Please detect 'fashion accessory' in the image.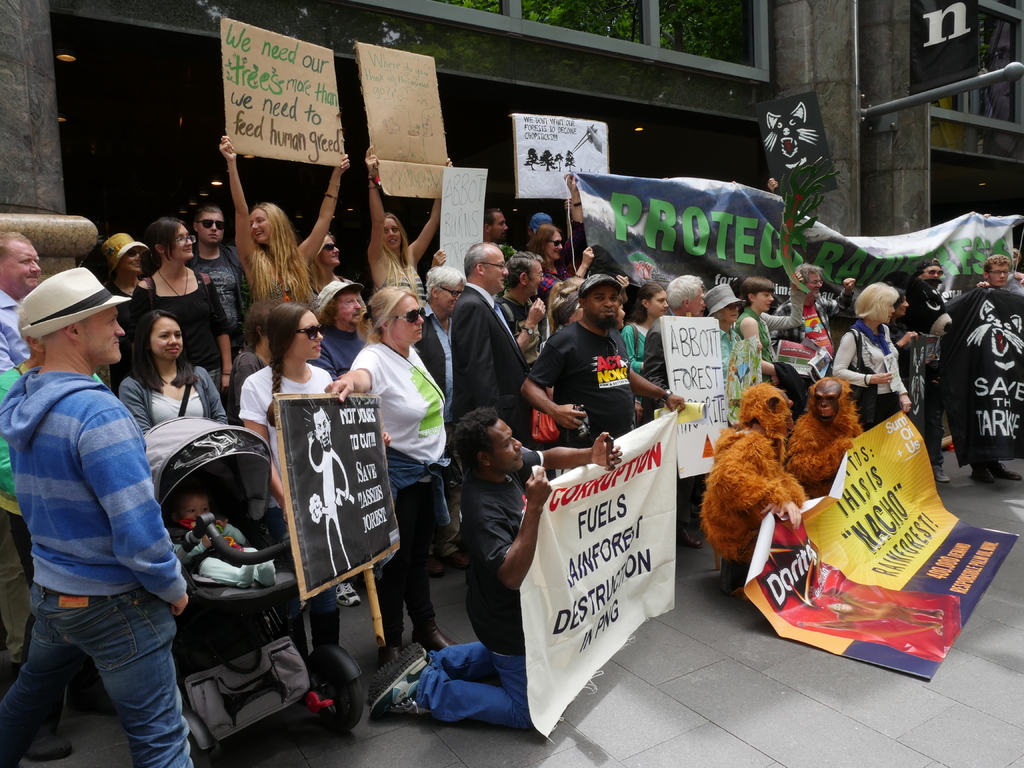
<box>701,280,742,314</box>.
